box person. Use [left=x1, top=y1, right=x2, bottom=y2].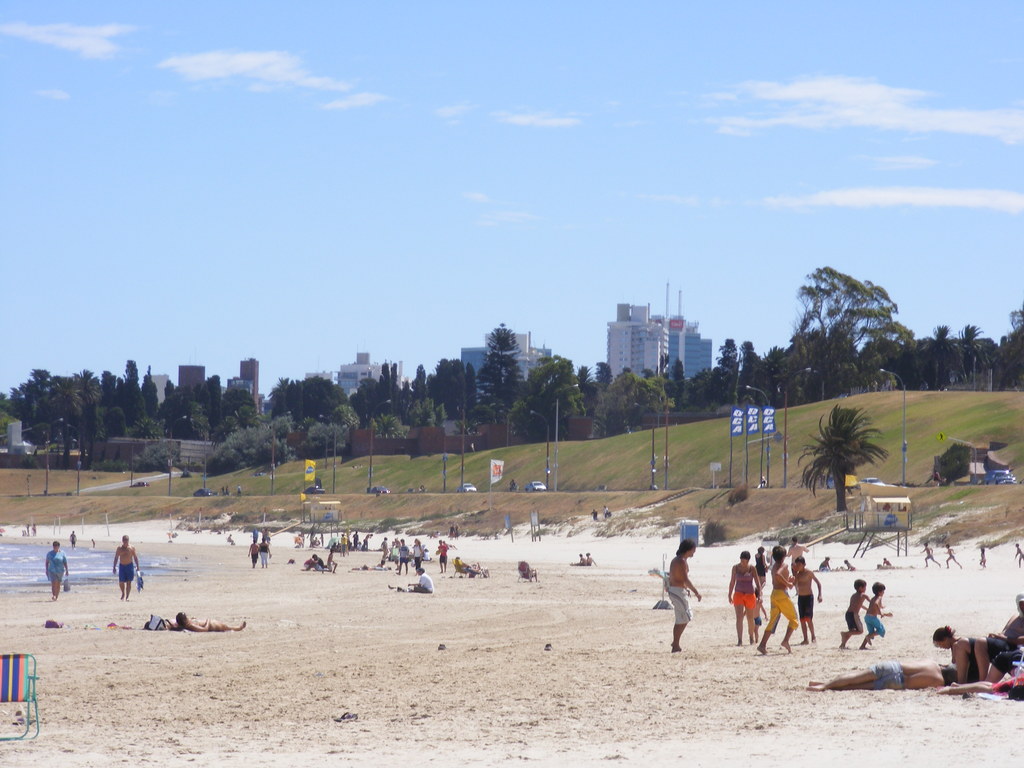
[left=882, top=500, right=893, bottom=512].
